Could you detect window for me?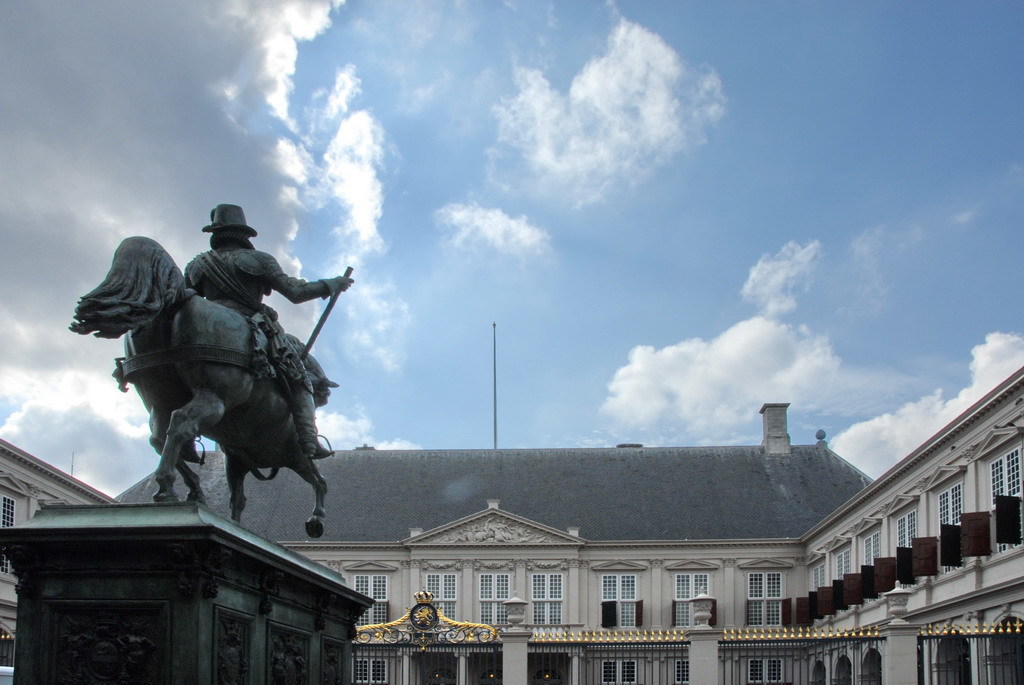
Detection result: [left=527, top=564, right=564, bottom=624].
